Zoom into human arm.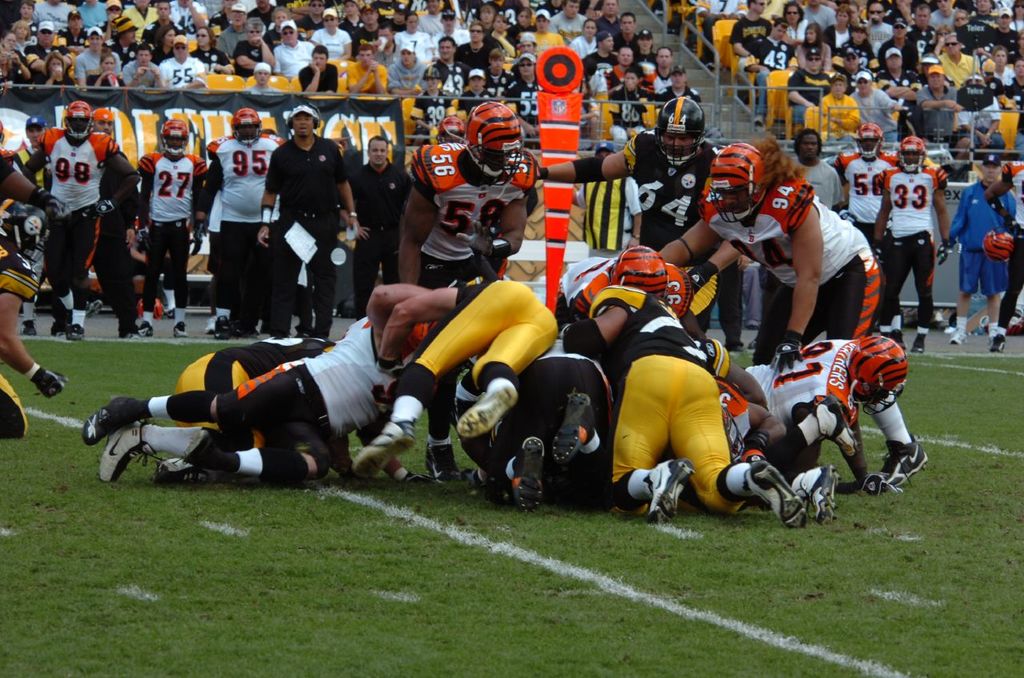
Zoom target: (661,219,722,267).
